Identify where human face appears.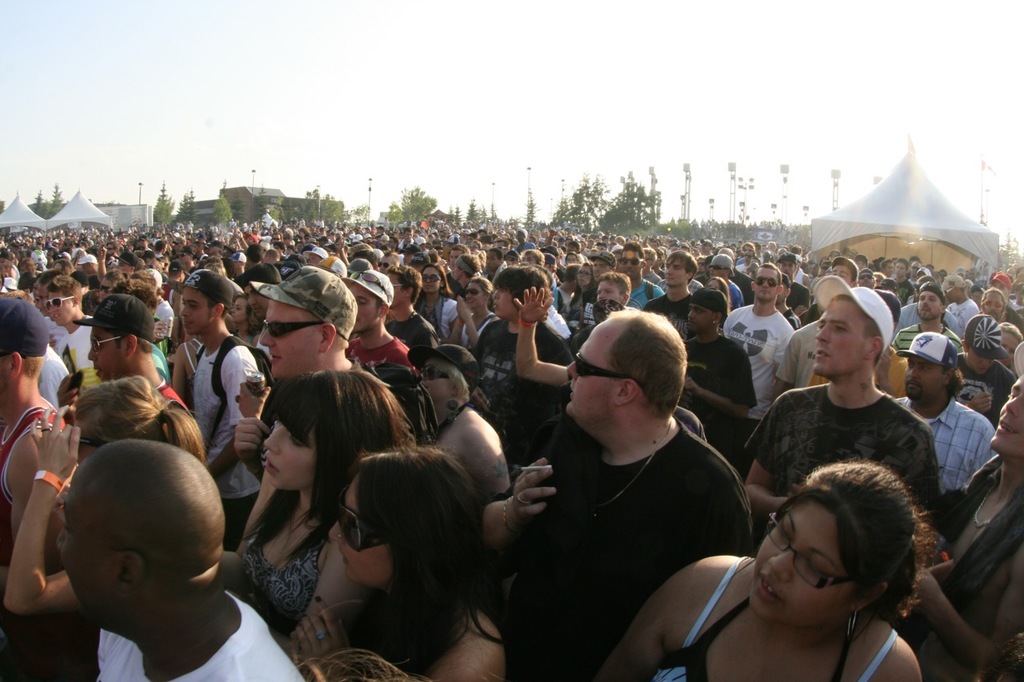
Appears at [352,282,376,331].
